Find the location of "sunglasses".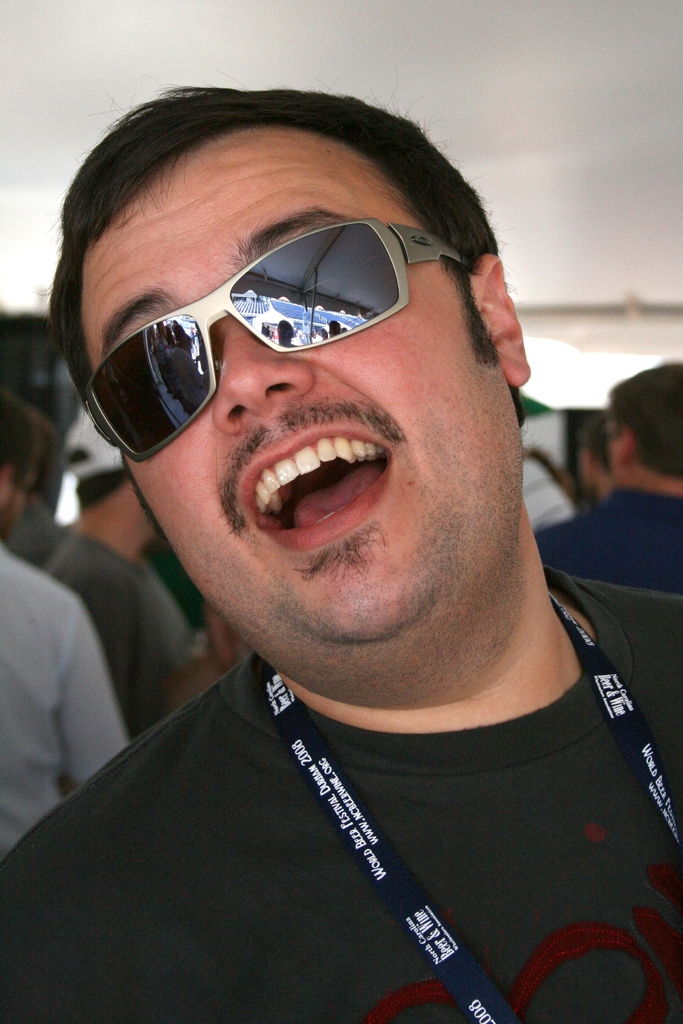
Location: bbox(85, 218, 468, 469).
